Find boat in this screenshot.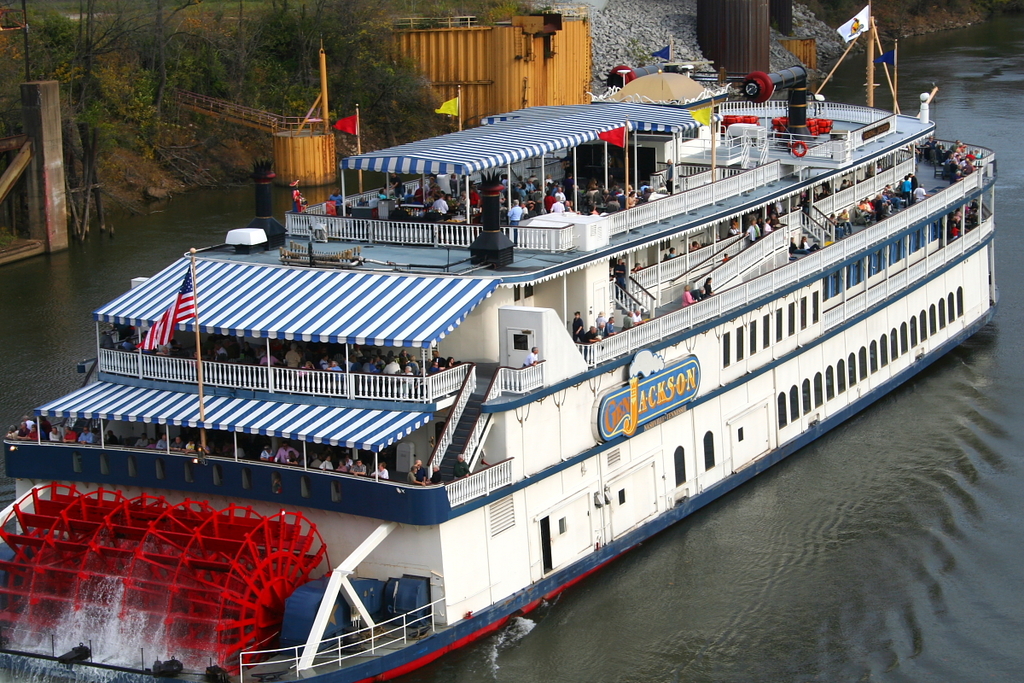
The bounding box for boat is 27, 67, 974, 651.
